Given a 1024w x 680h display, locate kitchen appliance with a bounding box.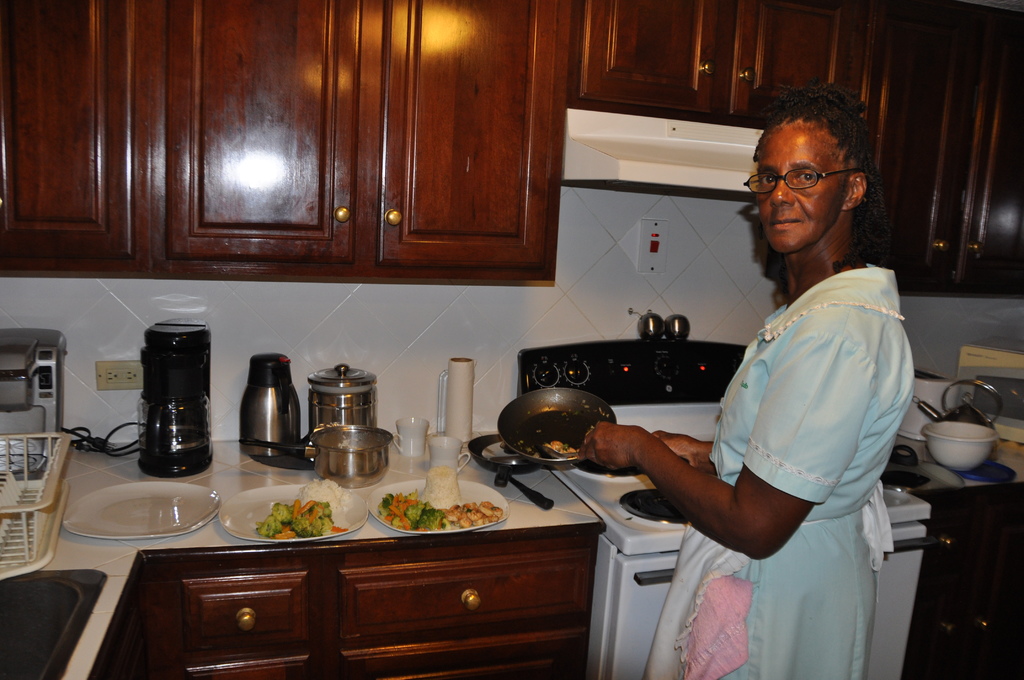
Located: (left=308, top=360, right=377, bottom=438).
